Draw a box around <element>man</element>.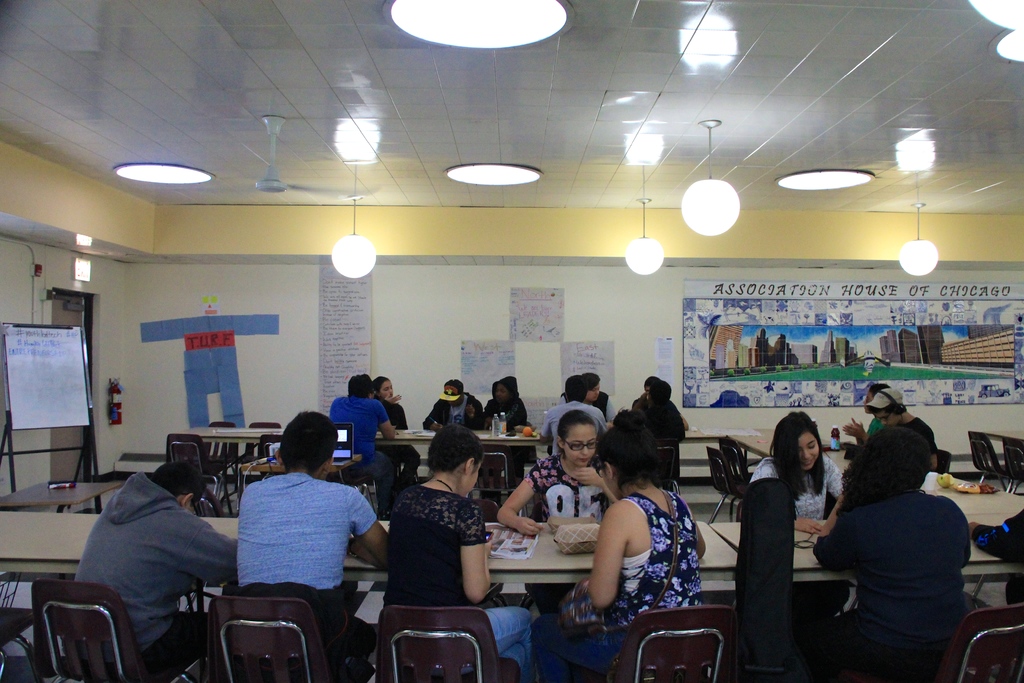
l=424, t=378, r=484, b=431.
